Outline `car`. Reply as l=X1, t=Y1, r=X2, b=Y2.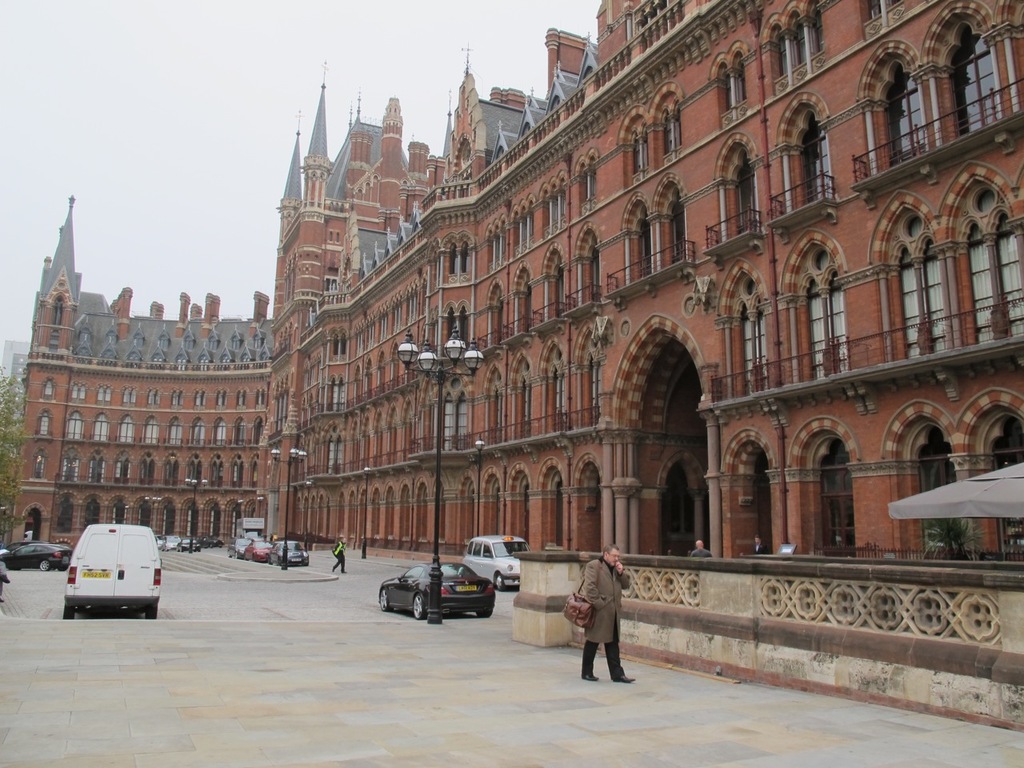
l=226, t=536, r=254, b=562.
